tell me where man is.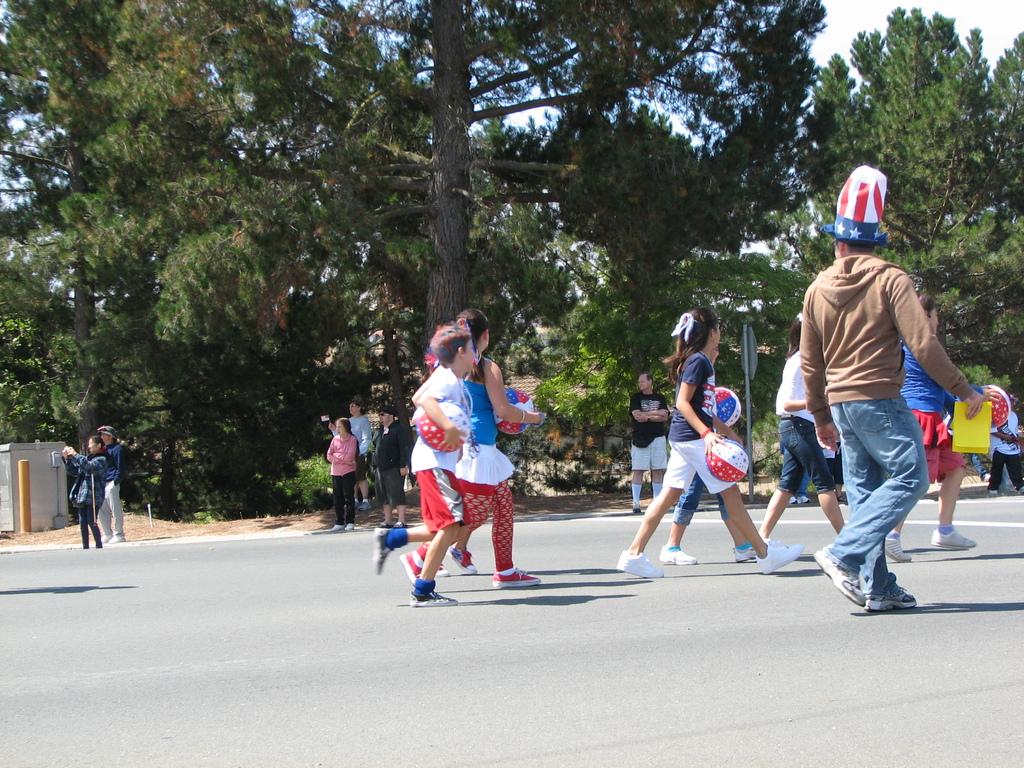
man is at 627/373/669/515.
